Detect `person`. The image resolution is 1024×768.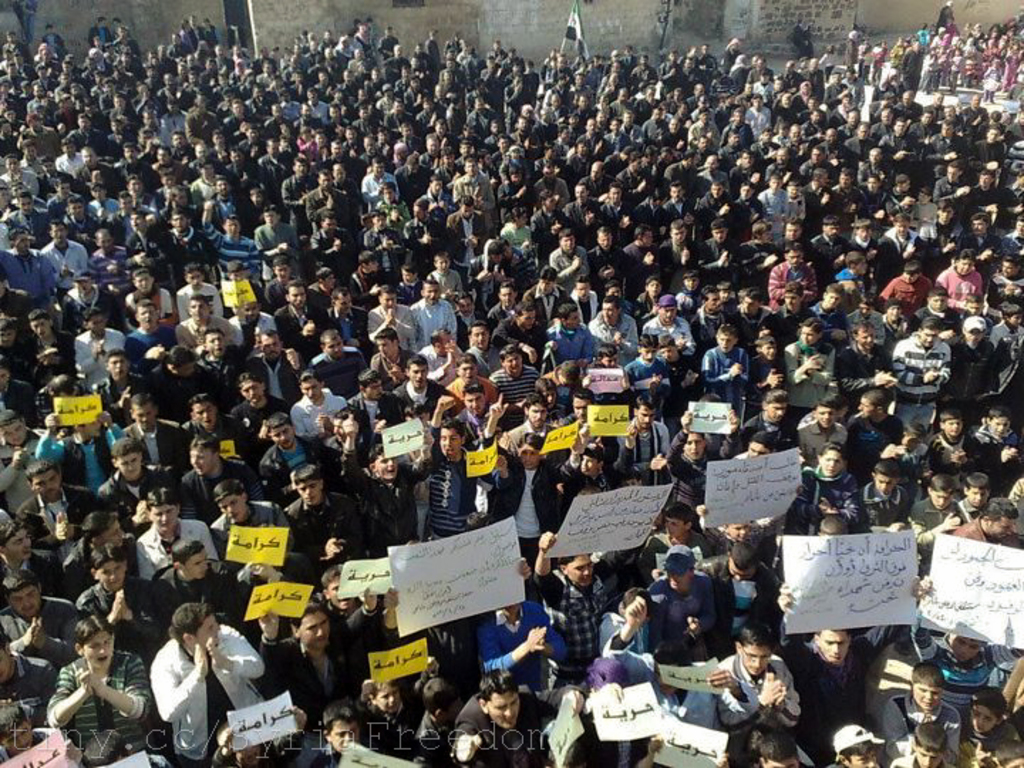
[28, 302, 75, 367].
